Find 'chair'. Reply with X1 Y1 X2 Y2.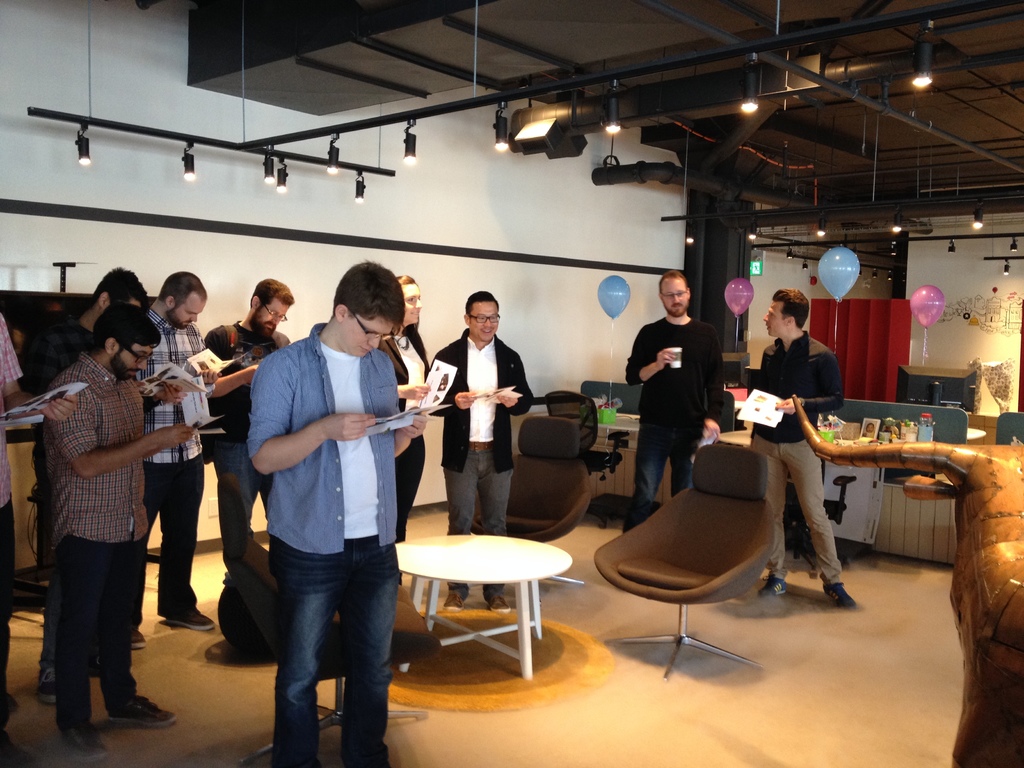
586 447 805 670.
